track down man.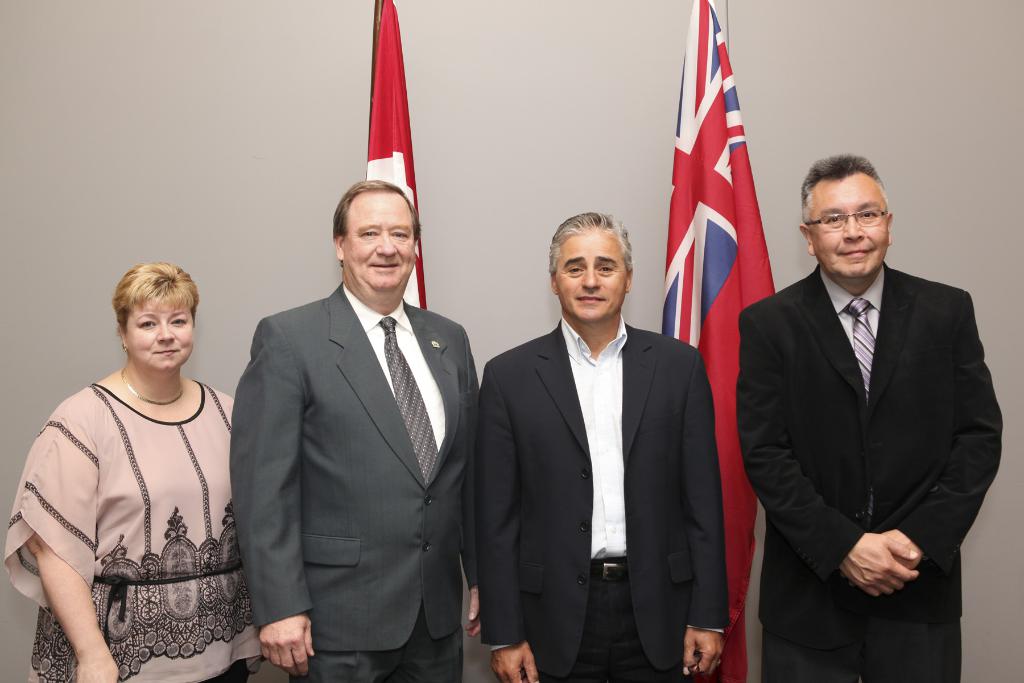
Tracked to region(740, 128, 998, 670).
